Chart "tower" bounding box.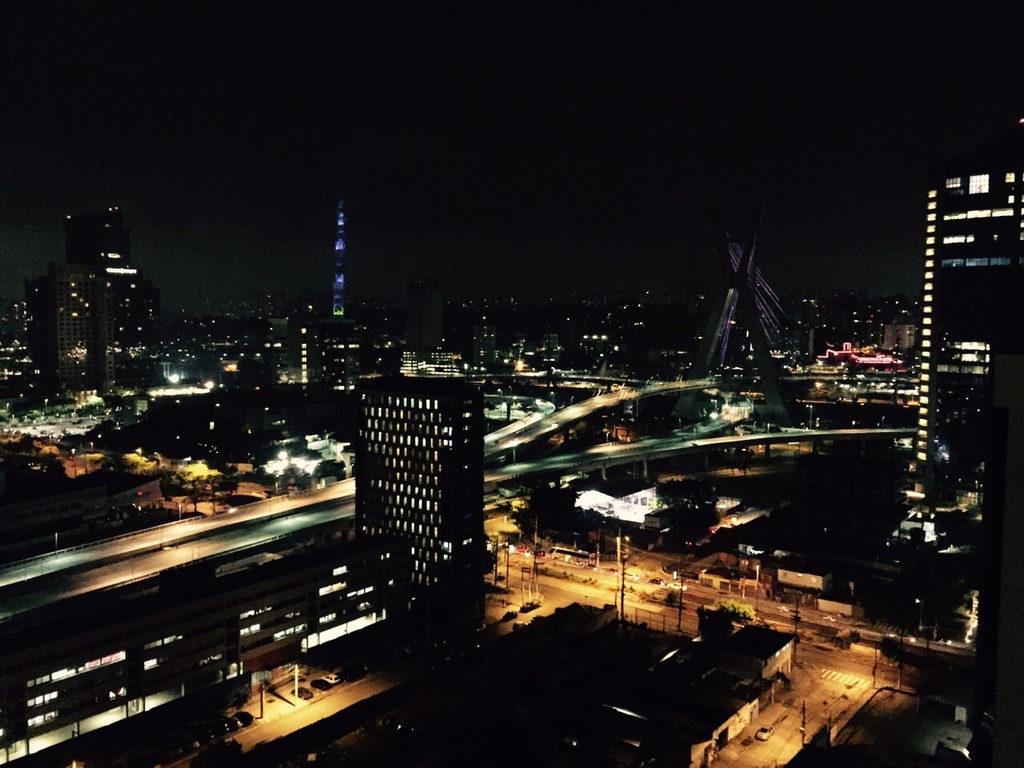
Charted: select_region(329, 201, 343, 315).
